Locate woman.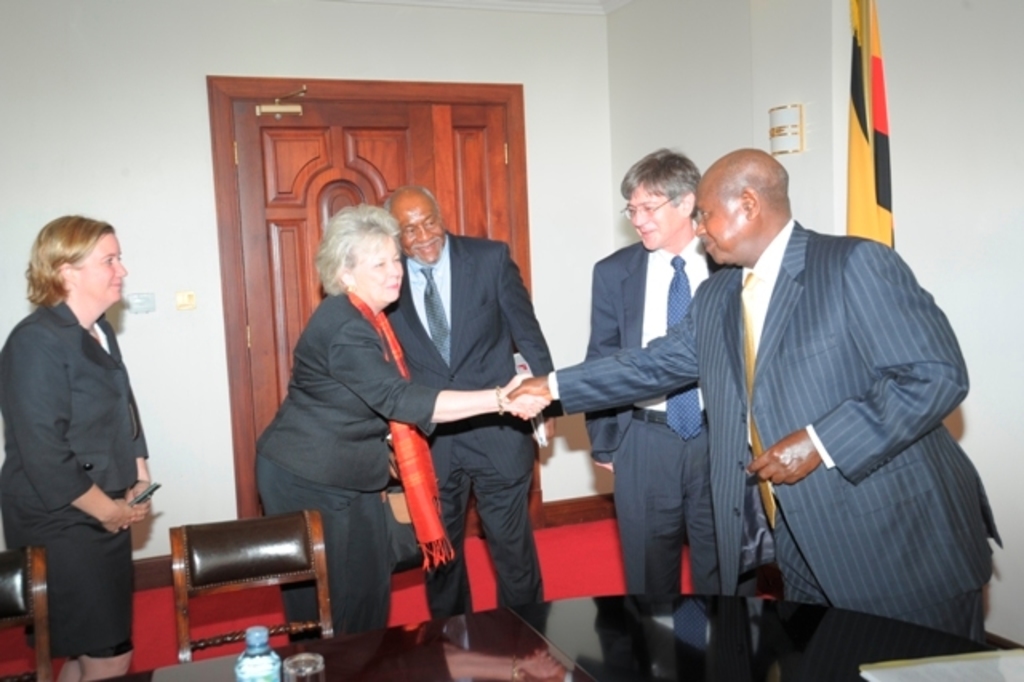
Bounding box: <box>243,200,560,634</box>.
